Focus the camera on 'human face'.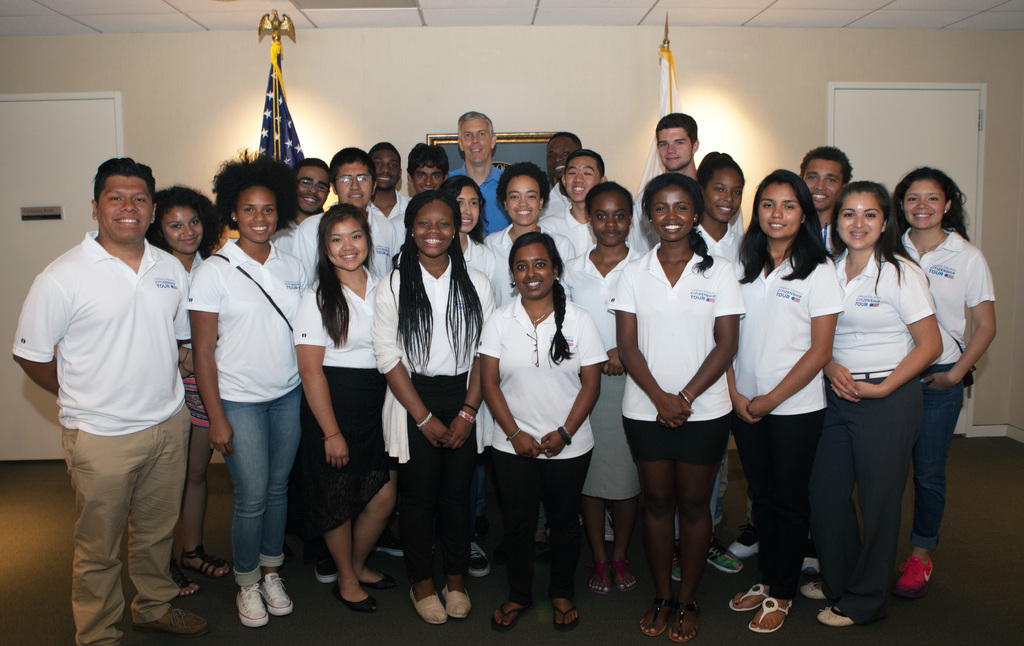
Focus region: 301/165/331/212.
